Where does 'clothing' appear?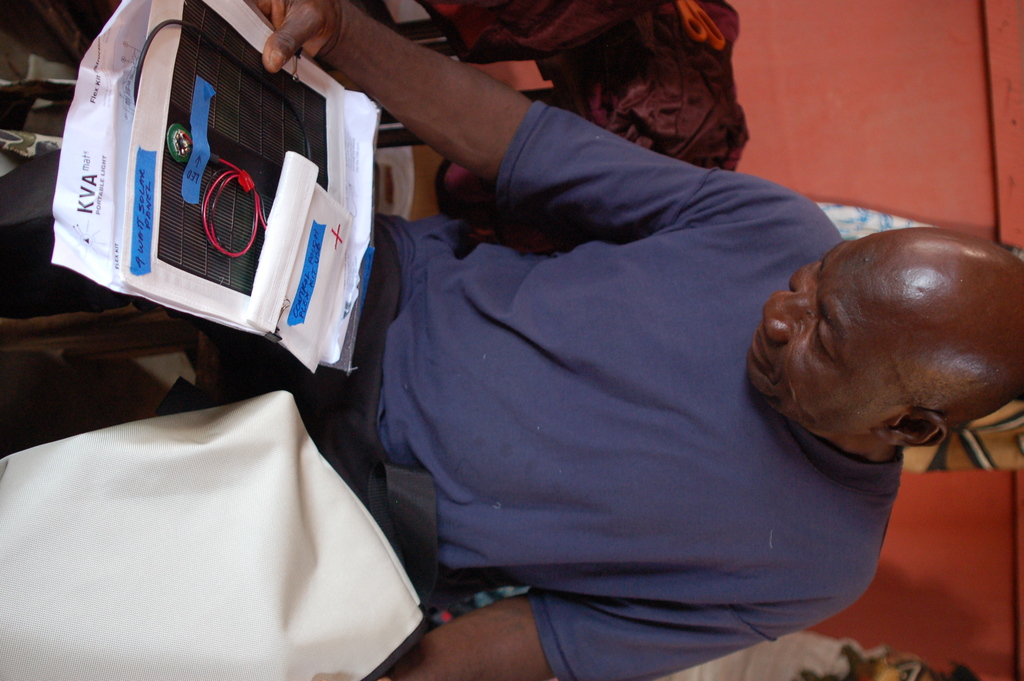
Appears at crop(363, 107, 878, 645).
